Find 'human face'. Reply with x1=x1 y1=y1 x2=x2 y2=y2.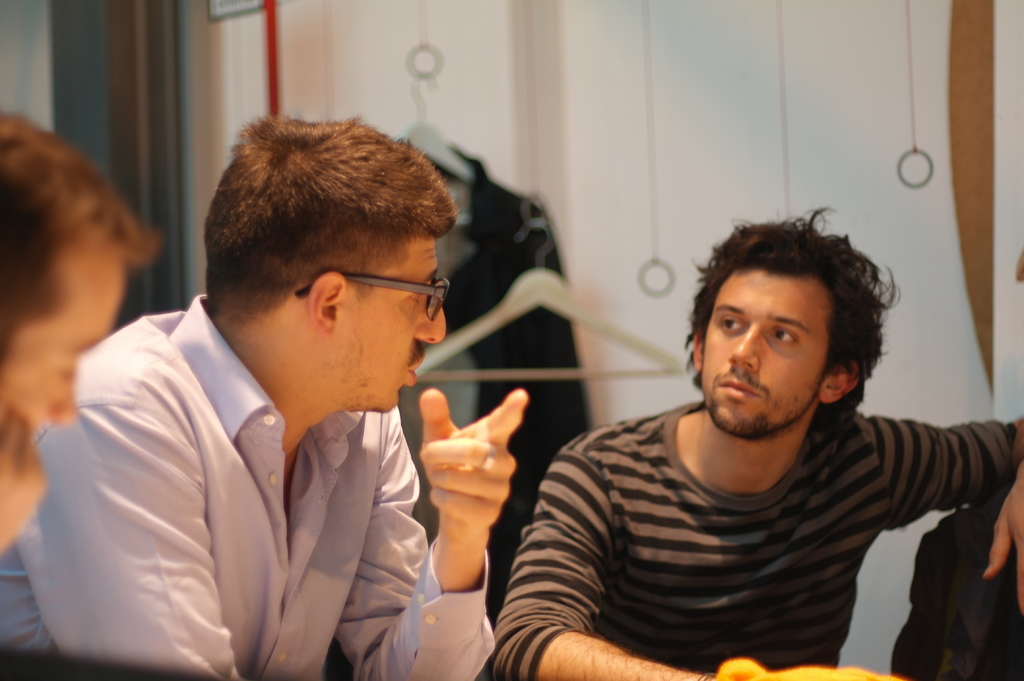
x1=0 y1=252 x2=124 y2=431.
